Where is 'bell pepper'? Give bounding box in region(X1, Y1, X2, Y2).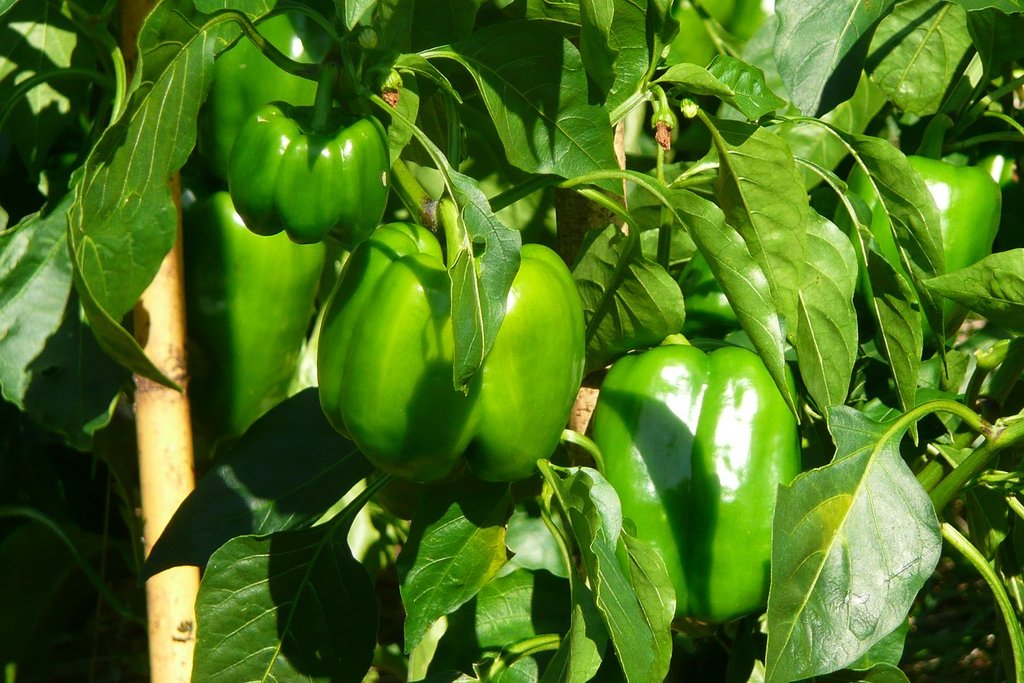
region(834, 154, 999, 362).
